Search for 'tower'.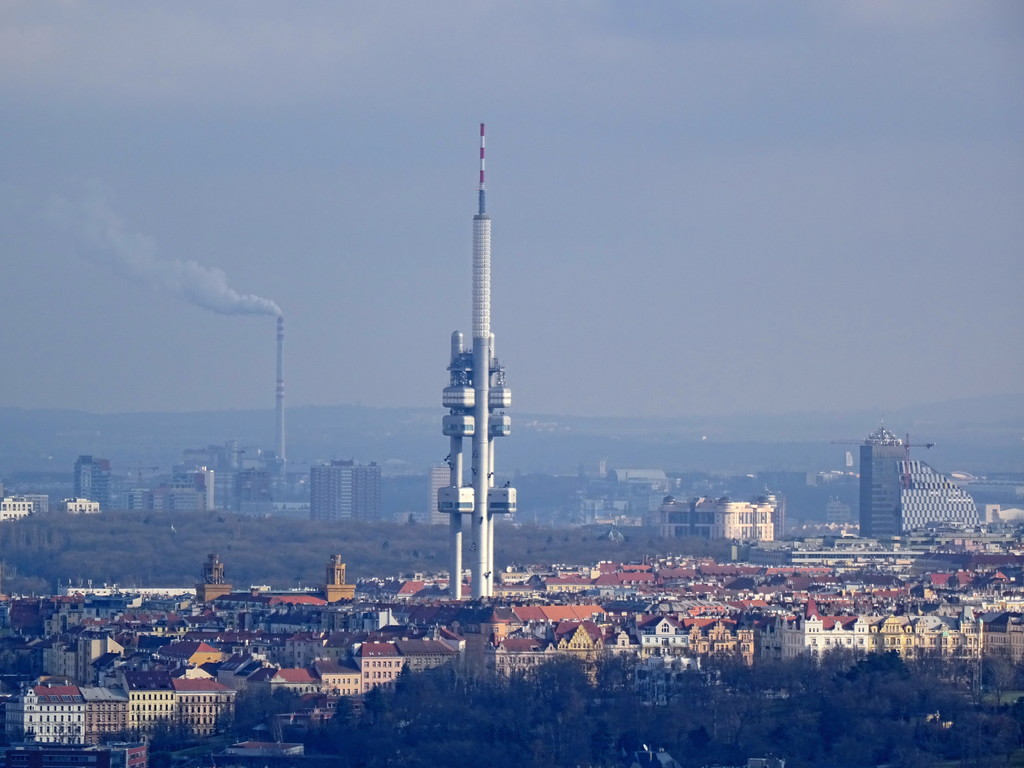
Found at box=[308, 462, 382, 518].
